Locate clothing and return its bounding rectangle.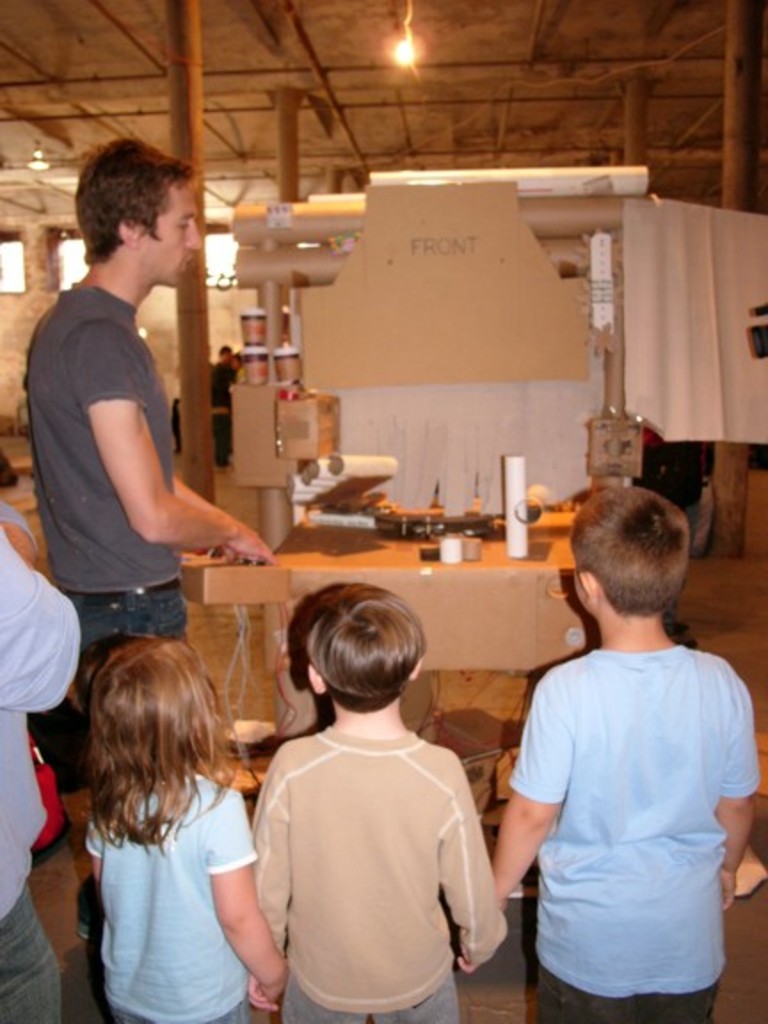
box(84, 766, 274, 1015).
